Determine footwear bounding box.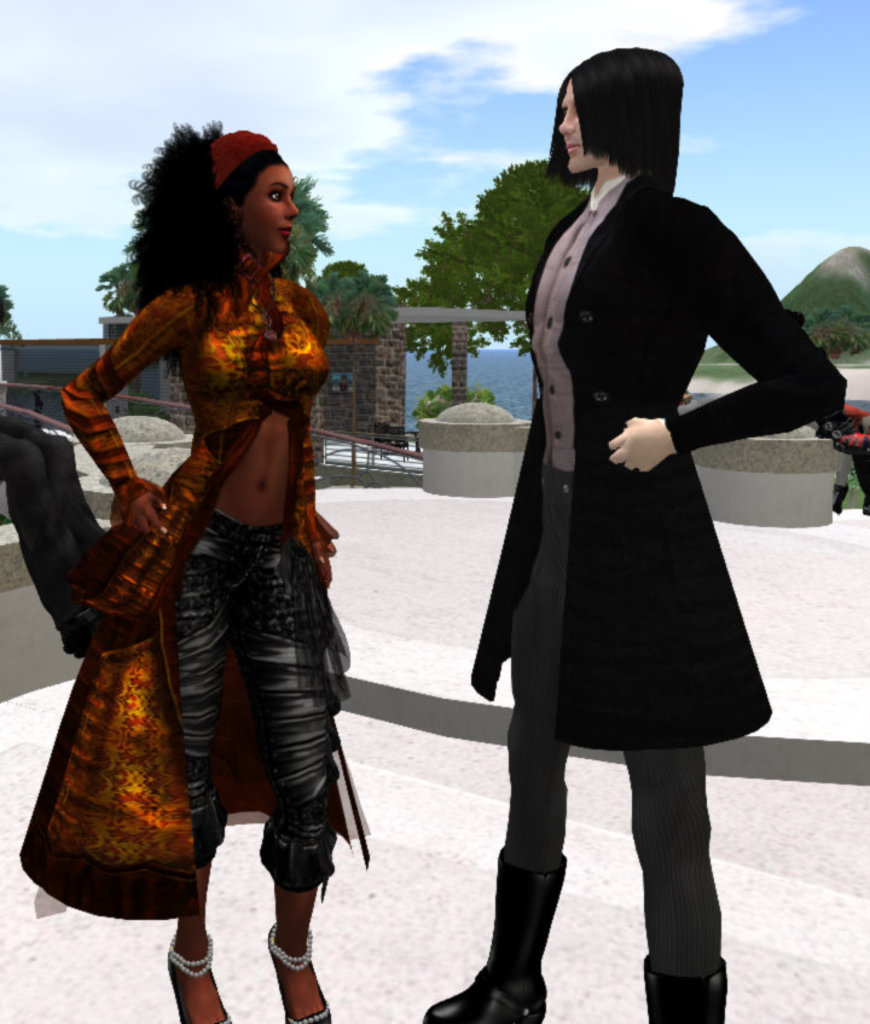
Determined: pyautogui.locateOnScreen(862, 496, 869, 516).
